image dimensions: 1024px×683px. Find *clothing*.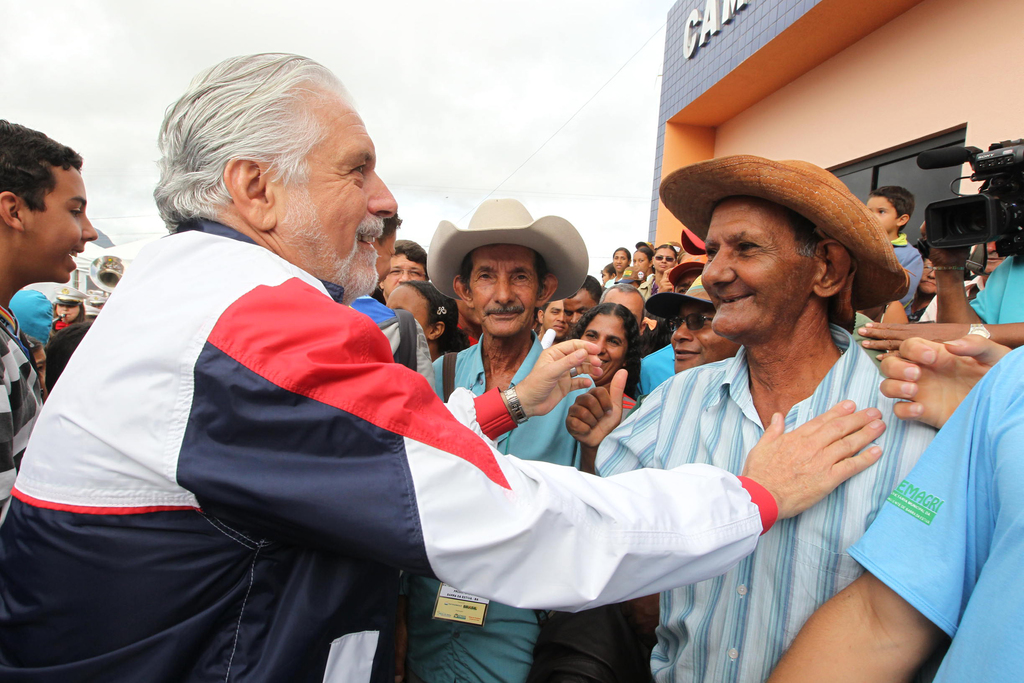
BBox(408, 334, 589, 682).
